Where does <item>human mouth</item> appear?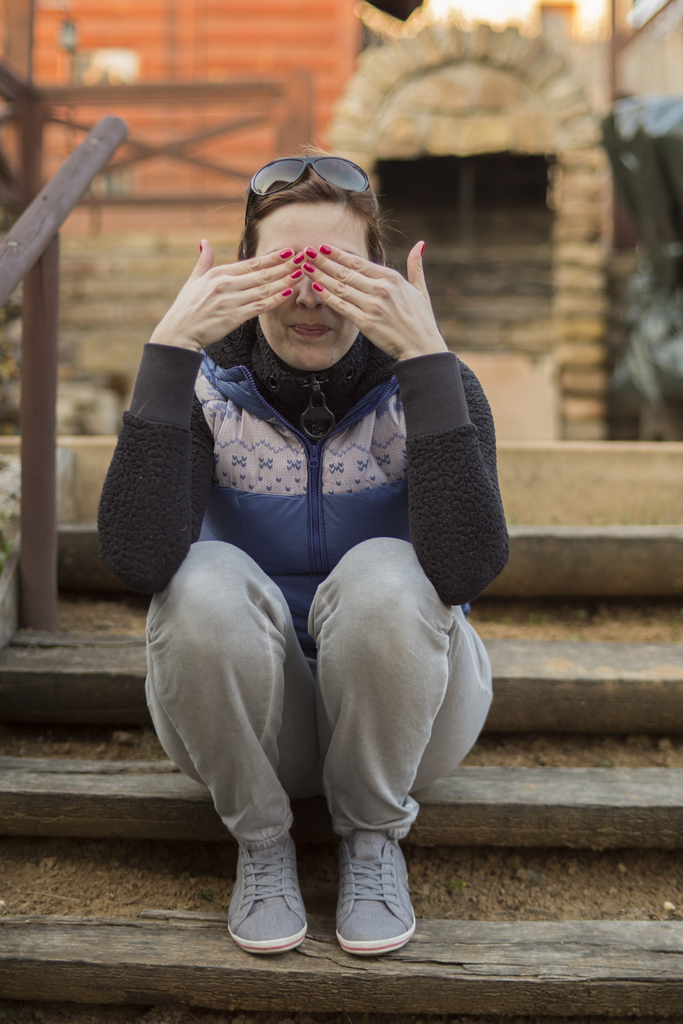
Appears at (left=284, top=324, right=336, bottom=338).
